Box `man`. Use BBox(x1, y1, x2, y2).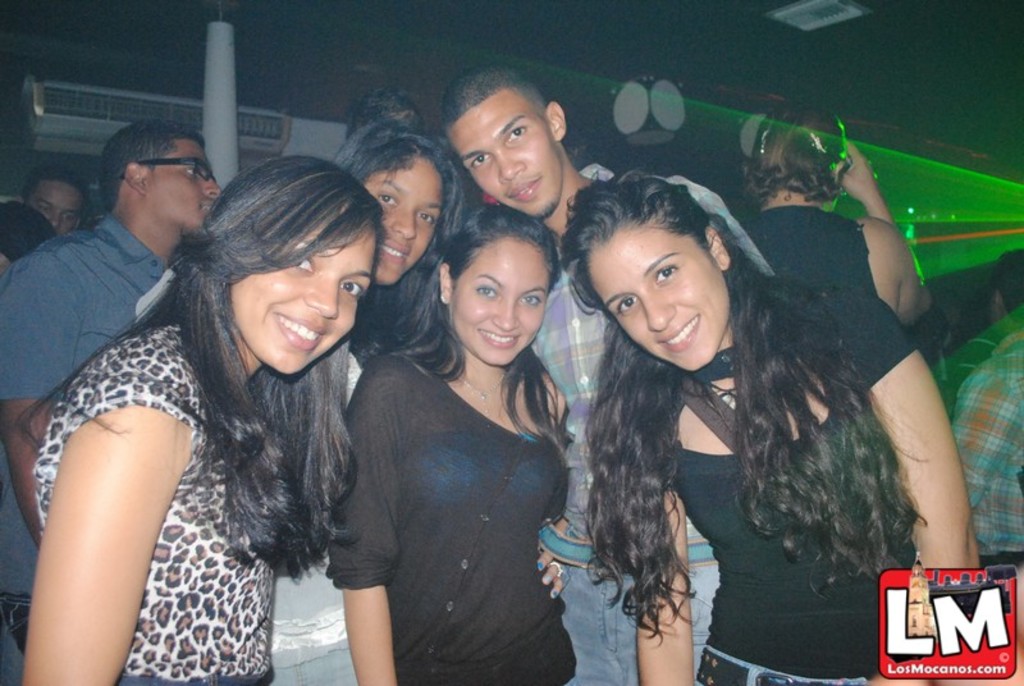
BBox(948, 337, 1023, 564).
